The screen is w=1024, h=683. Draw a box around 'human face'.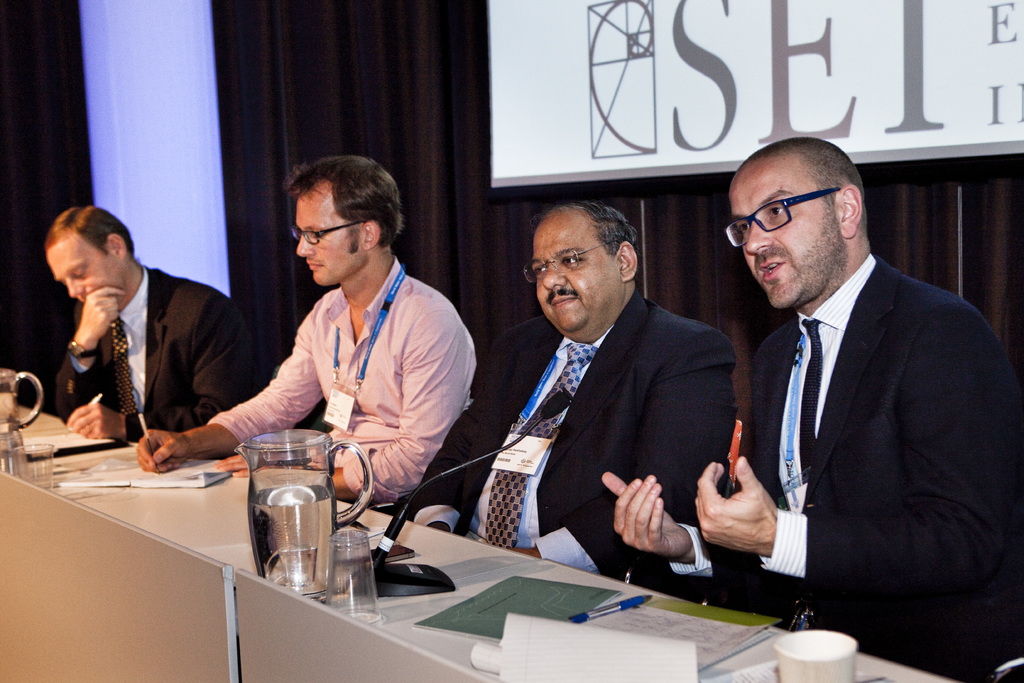
(532, 211, 618, 332).
